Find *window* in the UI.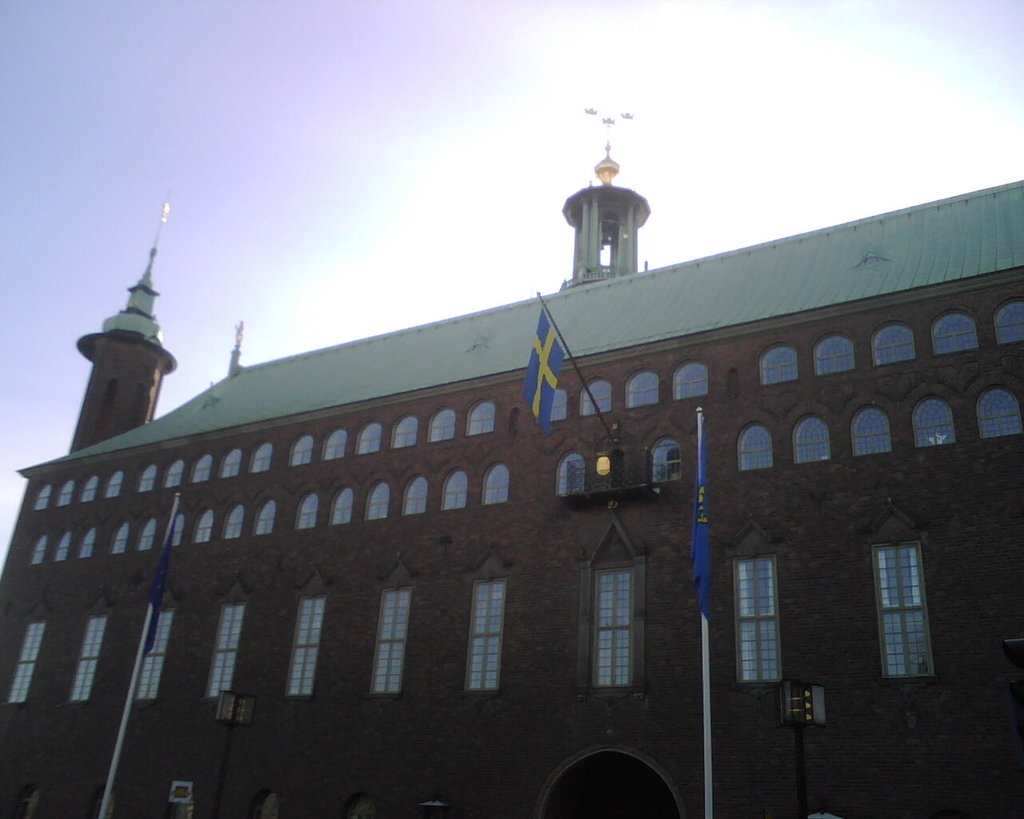
UI element at region(535, 390, 574, 426).
